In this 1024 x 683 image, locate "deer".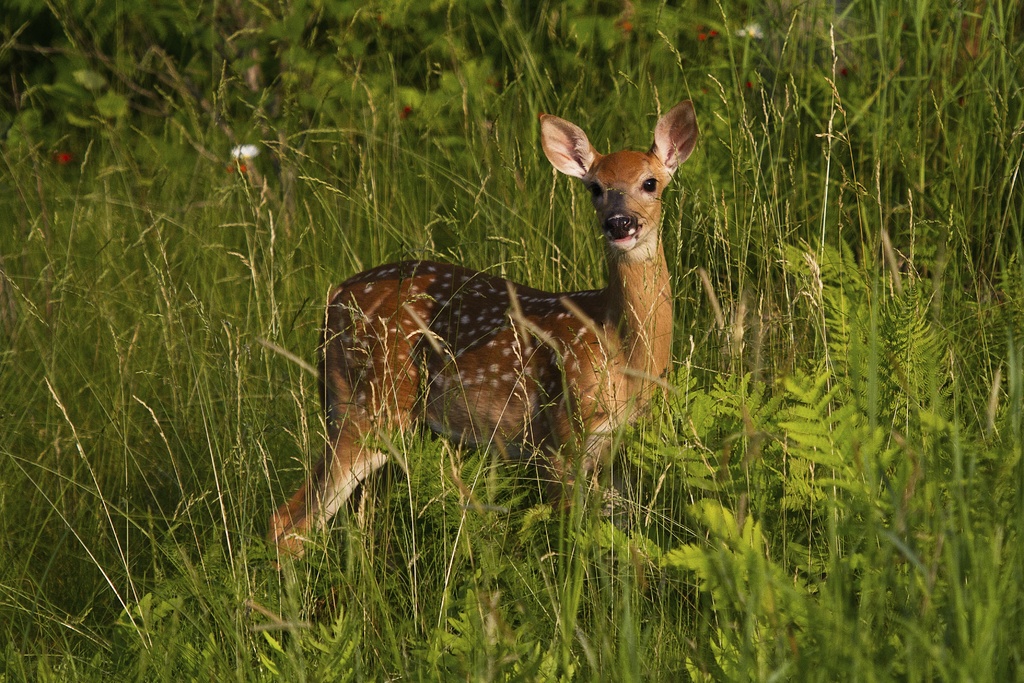
Bounding box: left=263, top=100, right=701, bottom=564.
